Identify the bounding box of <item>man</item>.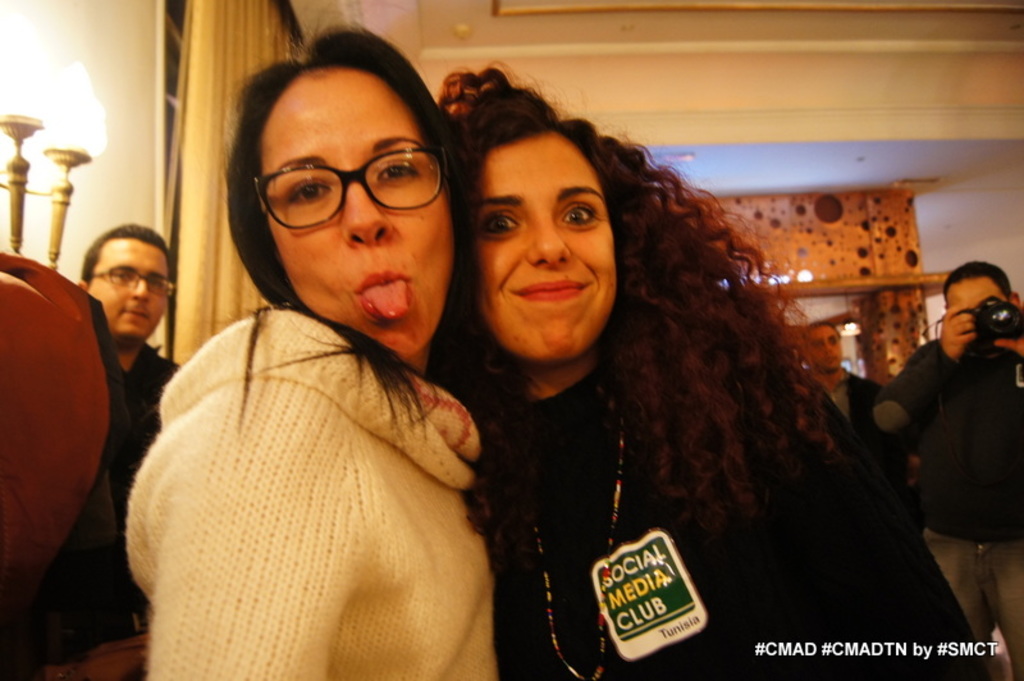
<region>82, 220, 183, 467</region>.
